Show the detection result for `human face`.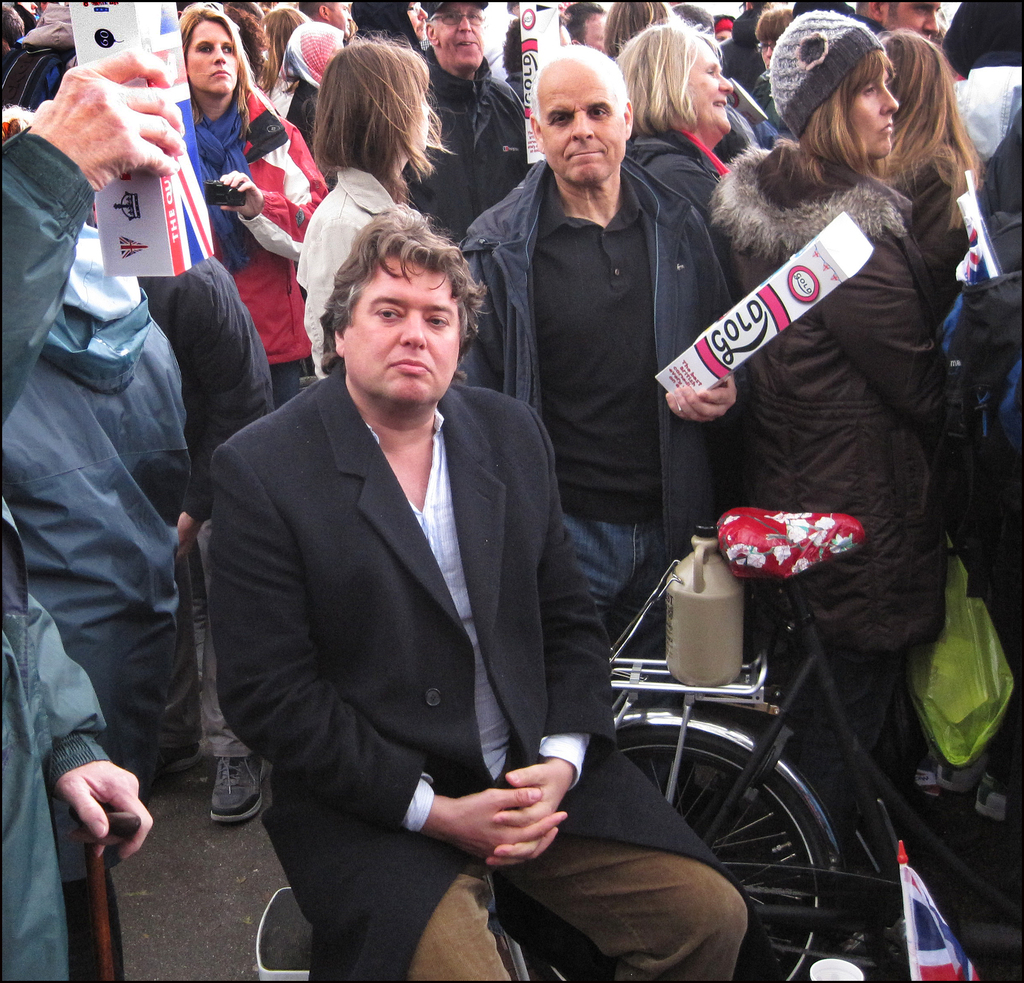
[left=538, top=58, right=625, bottom=184].
